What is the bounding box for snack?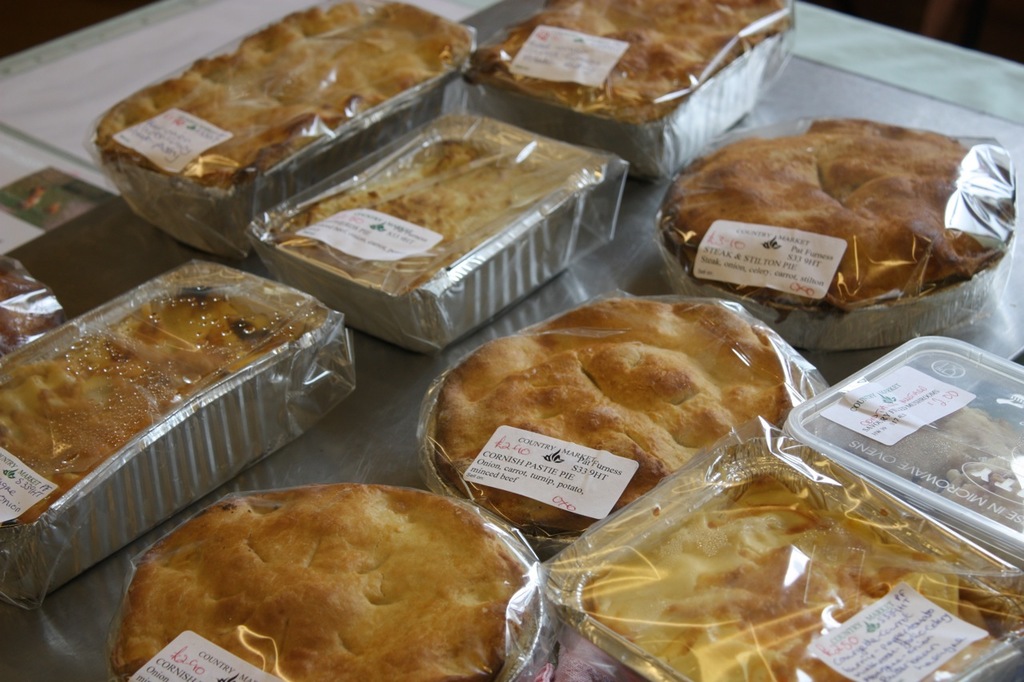
select_region(440, 300, 802, 524).
